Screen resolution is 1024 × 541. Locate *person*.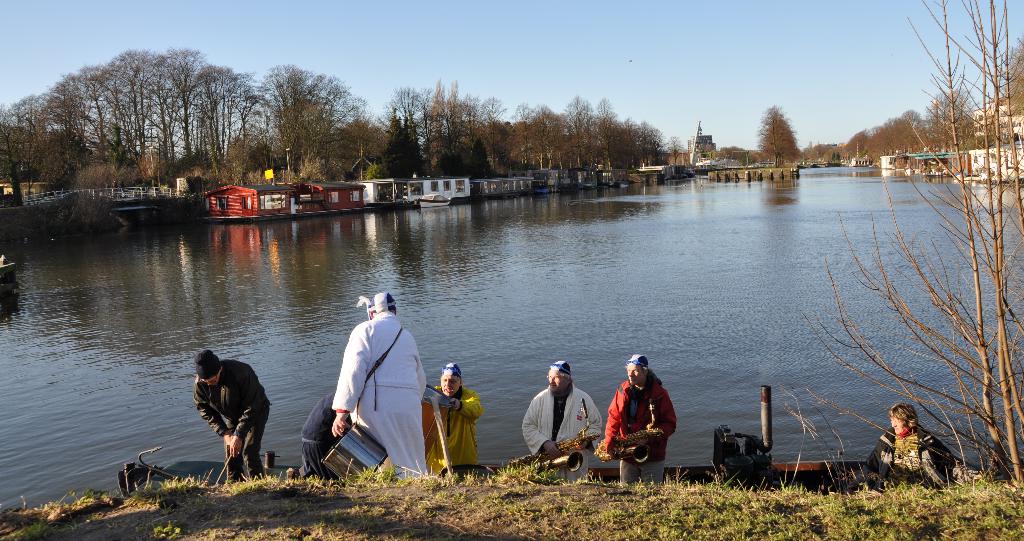
(874,402,960,485).
